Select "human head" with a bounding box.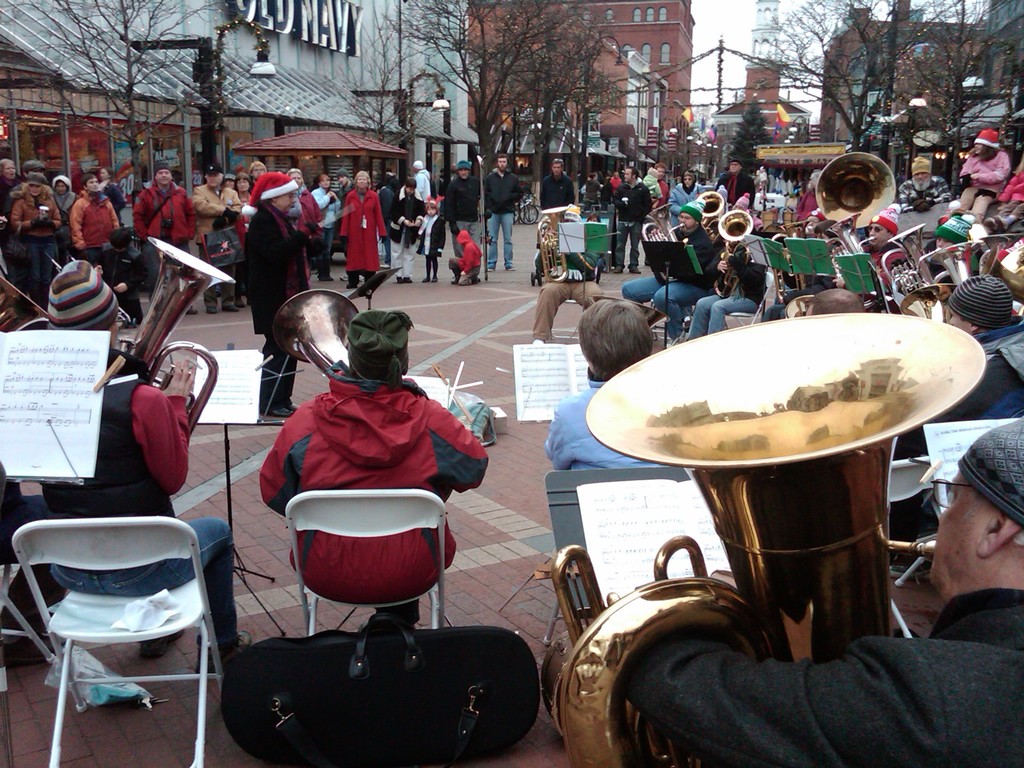
locate(406, 179, 417, 196).
